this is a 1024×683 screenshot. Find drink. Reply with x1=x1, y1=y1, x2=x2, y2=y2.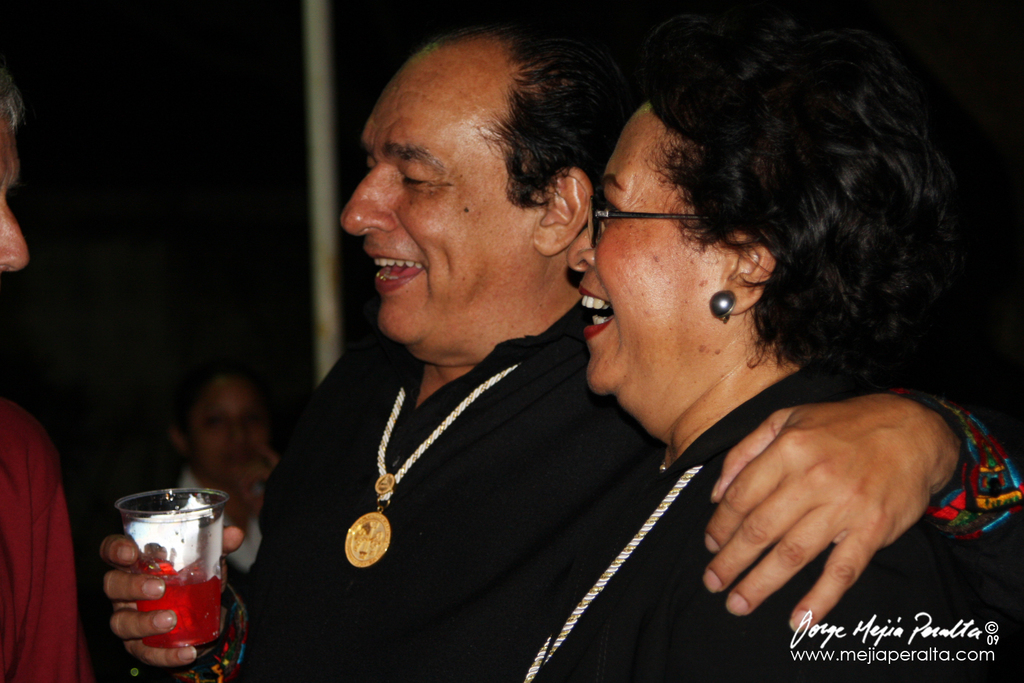
x1=91, y1=501, x2=215, y2=682.
